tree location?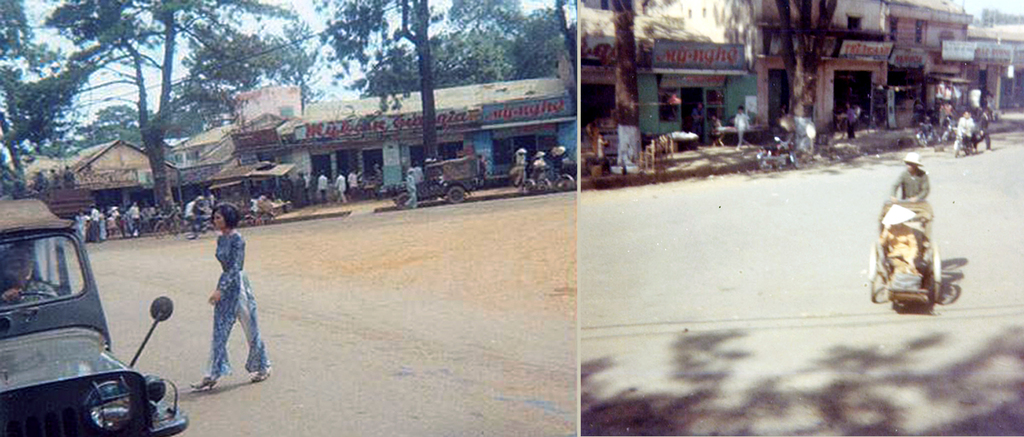
Rect(30, 0, 298, 208)
